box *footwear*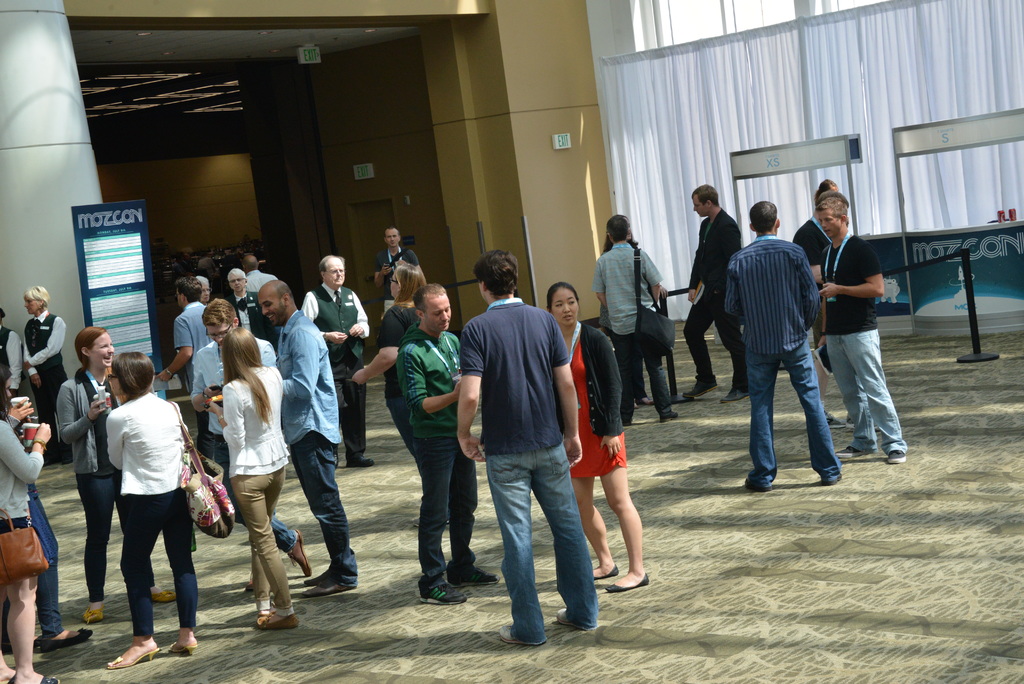
885,448,909,466
